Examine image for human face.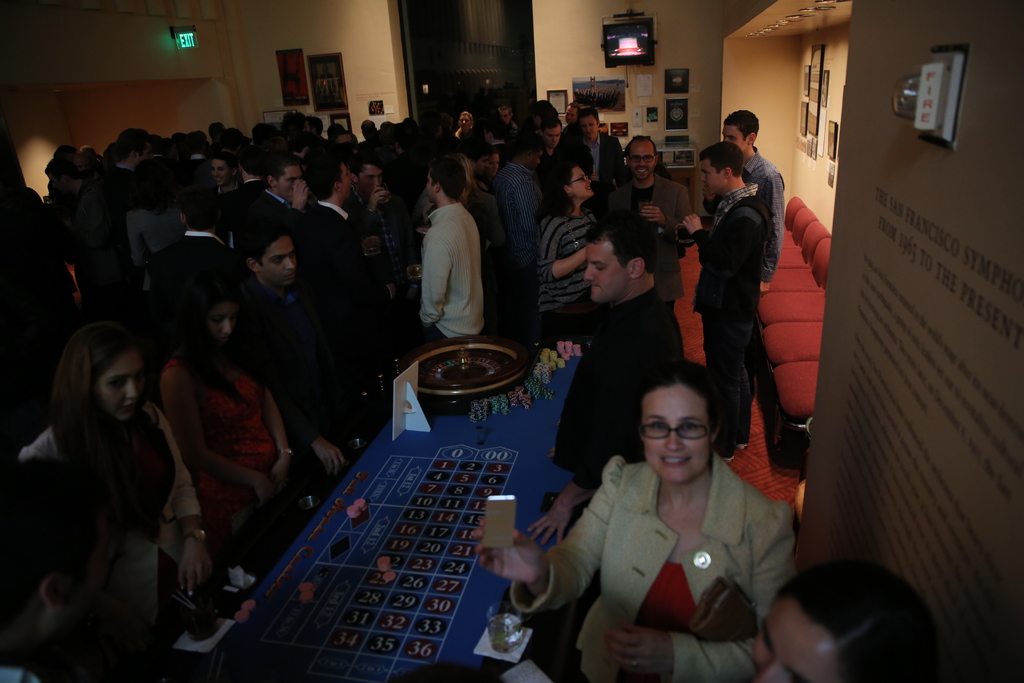
Examination result: rect(754, 602, 833, 682).
